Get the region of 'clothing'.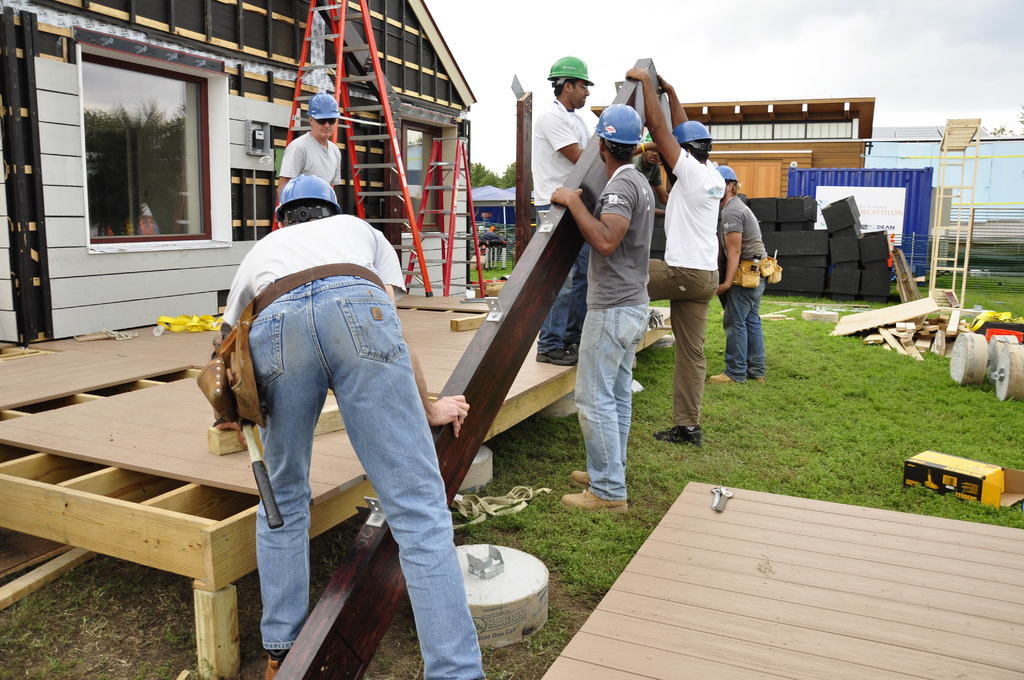
rect(650, 149, 727, 424).
